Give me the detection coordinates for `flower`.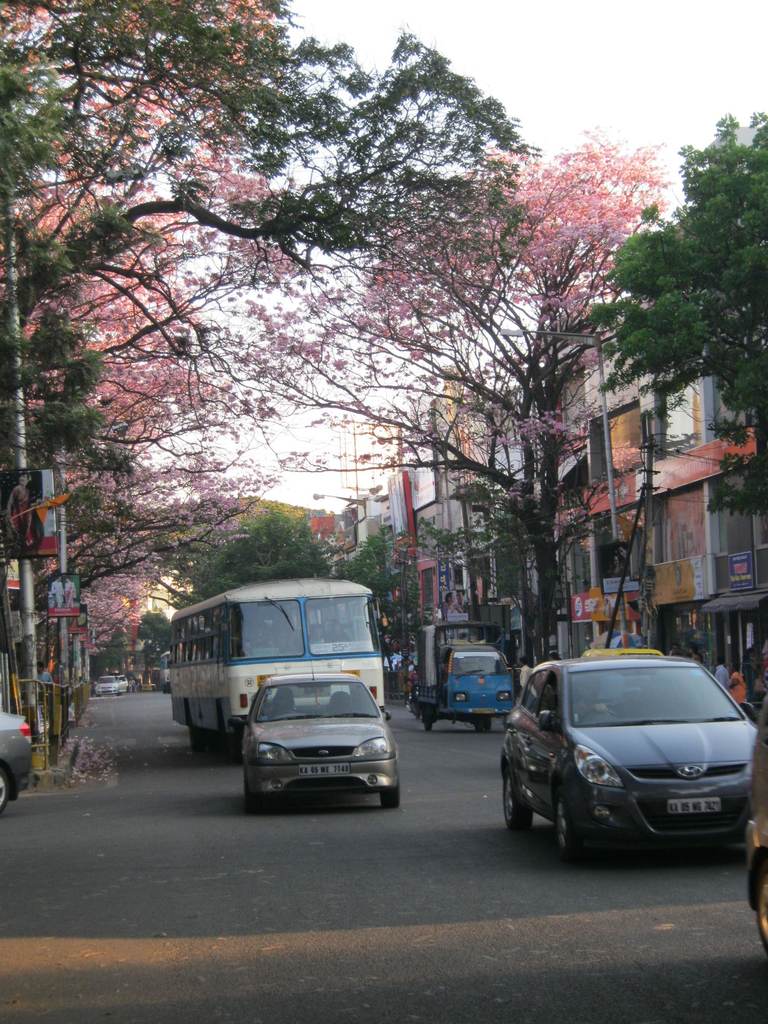
<region>244, 142, 690, 473</region>.
